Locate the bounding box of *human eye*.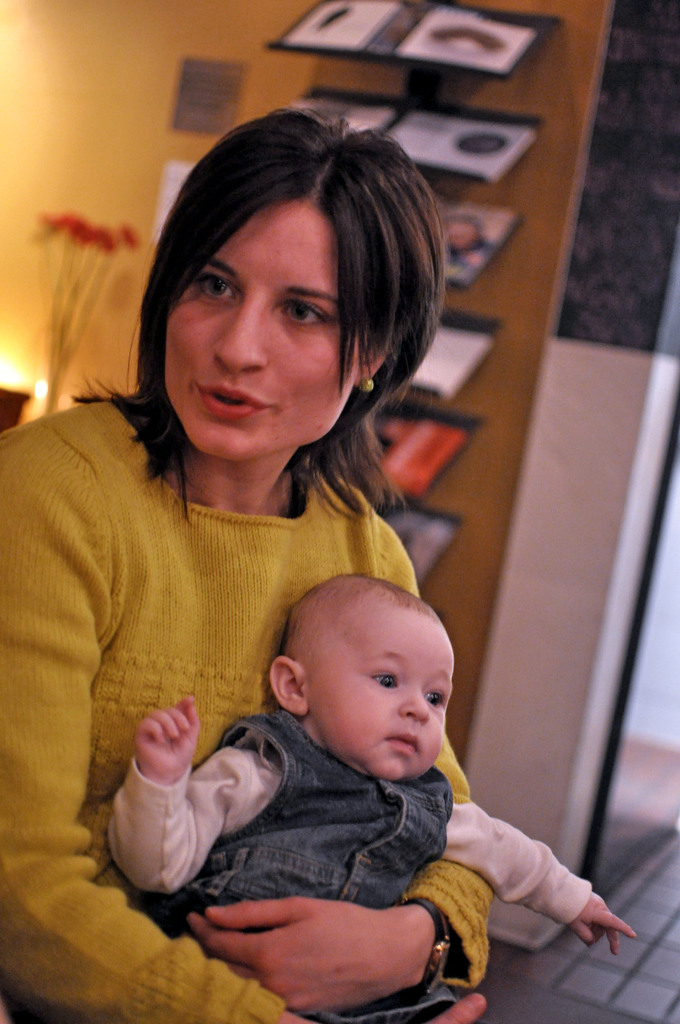
Bounding box: rect(278, 294, 336, 330).
